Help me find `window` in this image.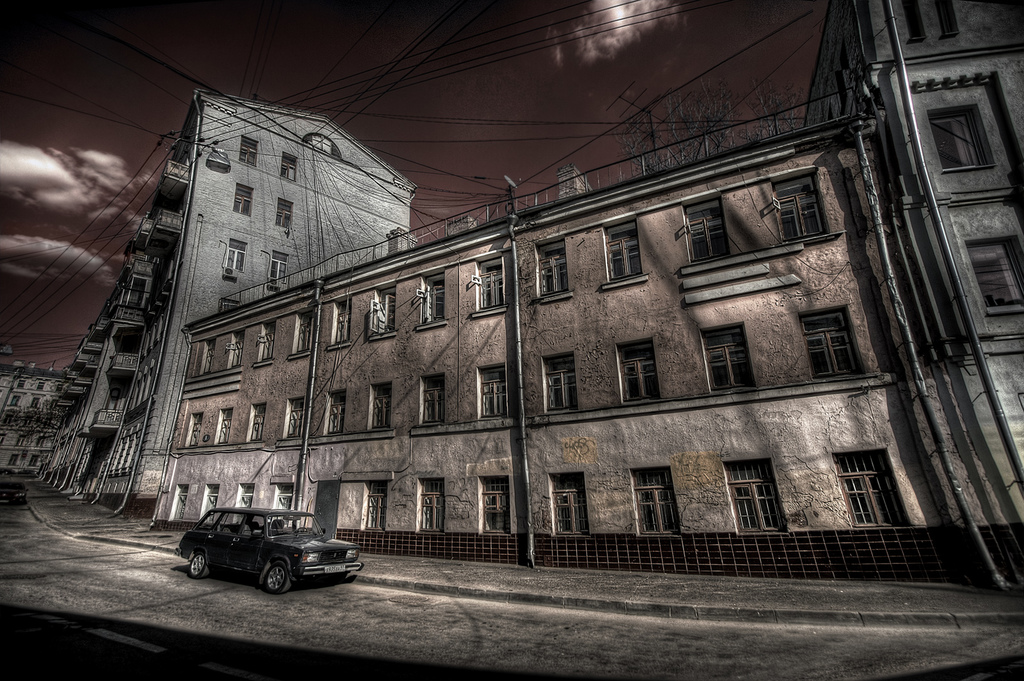
Found it: l=277, t=486, r=294, b=515.
